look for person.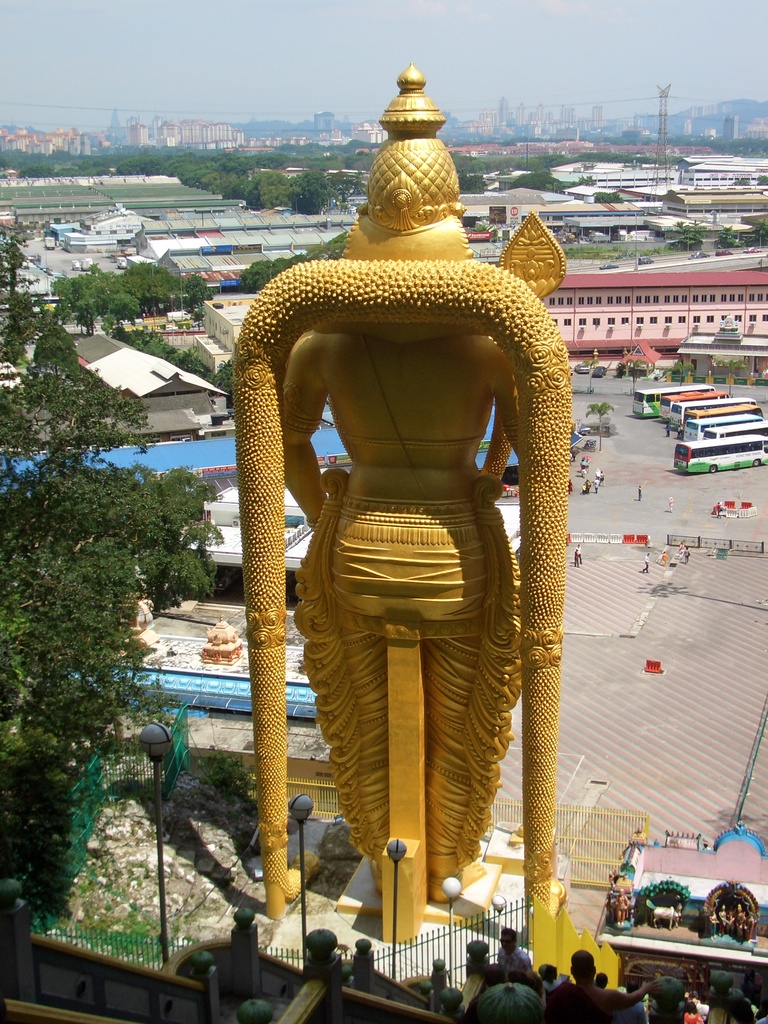
Found: (x1=726, y1=899, x2=749, y2=945).
